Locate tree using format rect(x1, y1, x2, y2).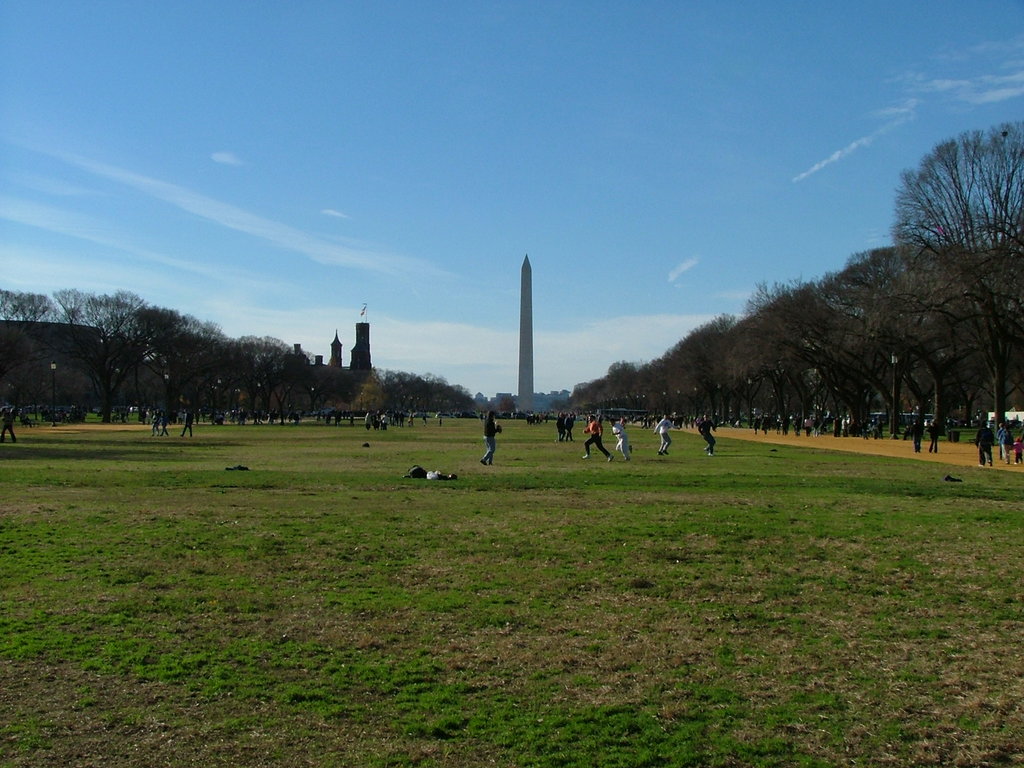
rect(630, 364, 661, 420).
